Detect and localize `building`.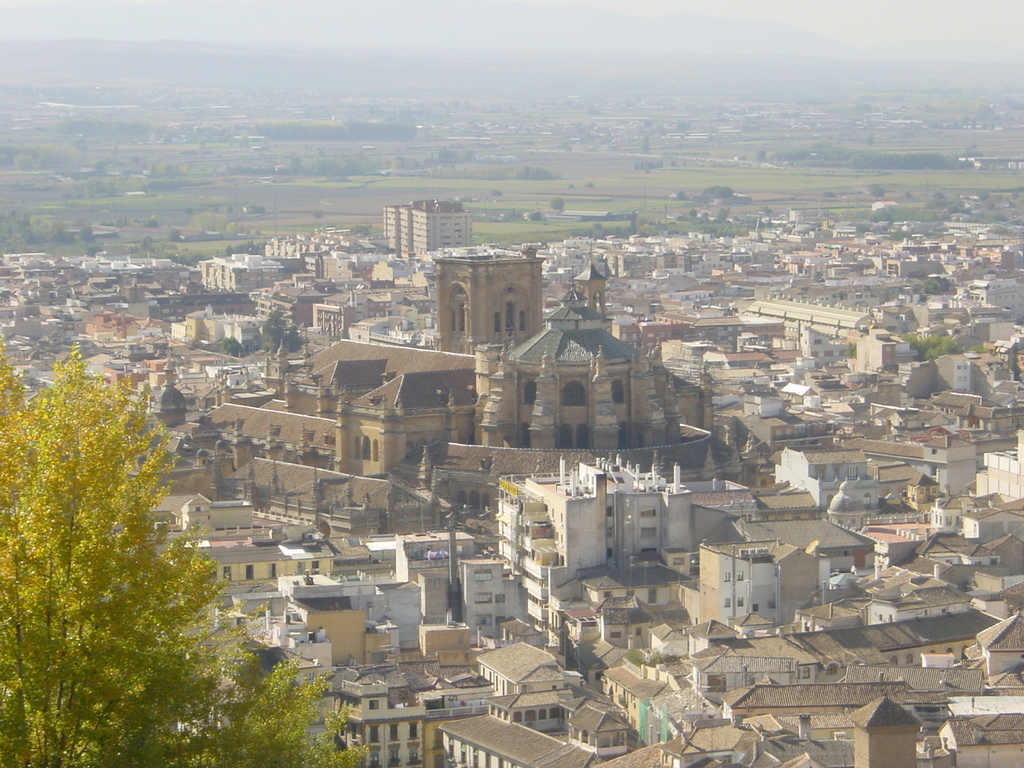
Localized at left=206, top=332, right=484, bottom=476.
